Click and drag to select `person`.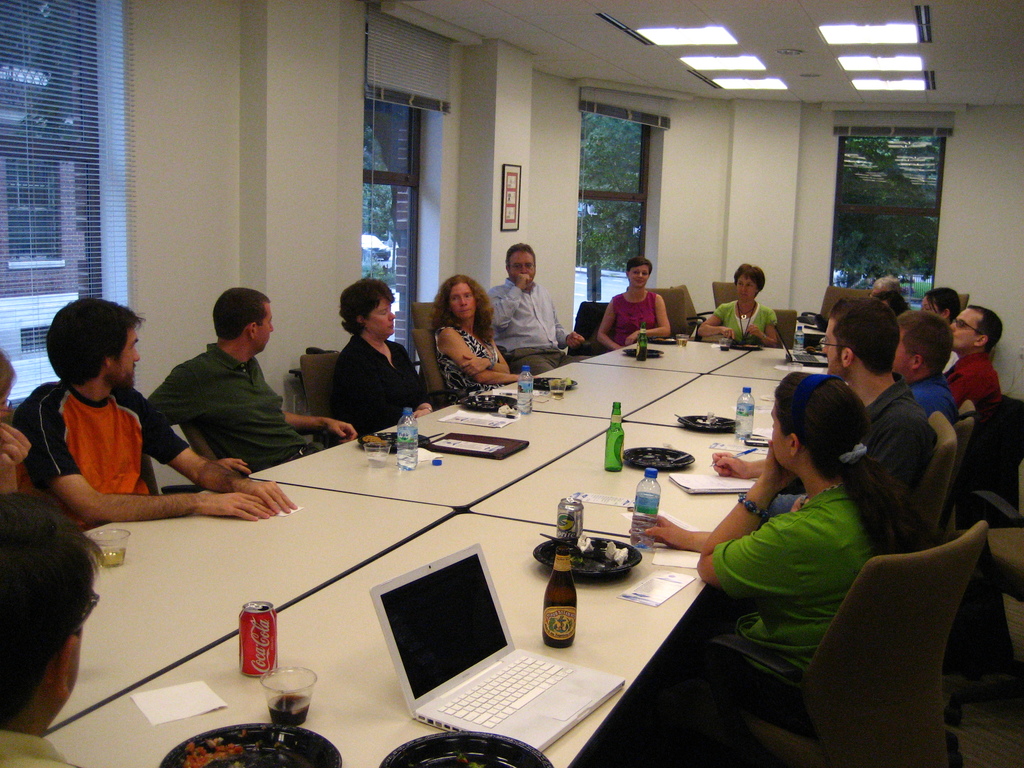
Selection: <box>490,239,588,371</box>.
